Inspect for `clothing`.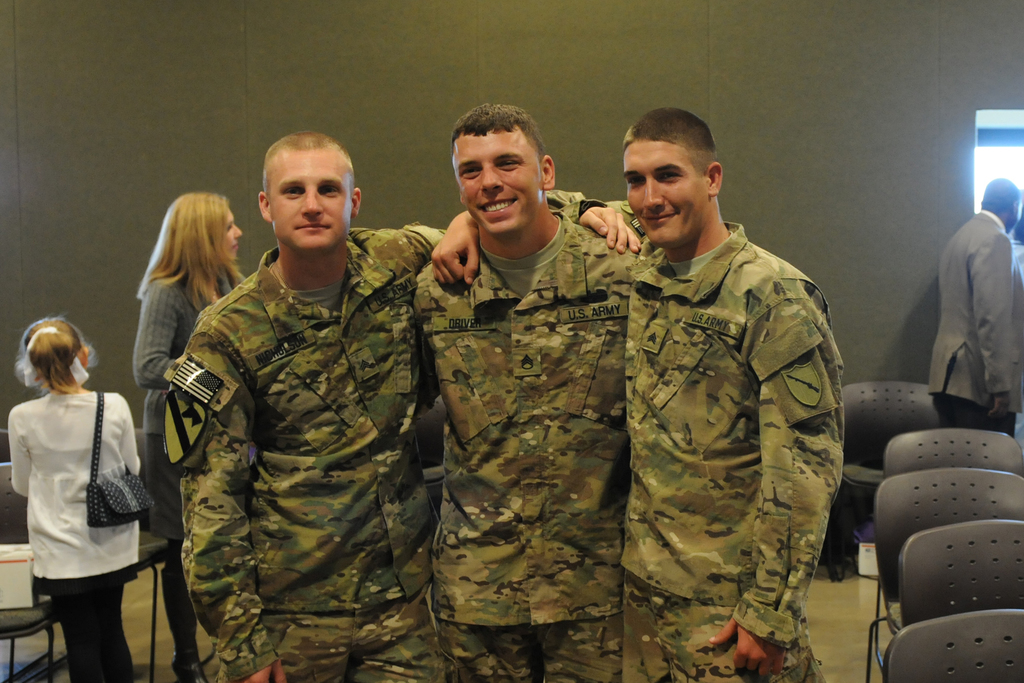
Inspection: left=12, top=391, right=140, bottom=682.
